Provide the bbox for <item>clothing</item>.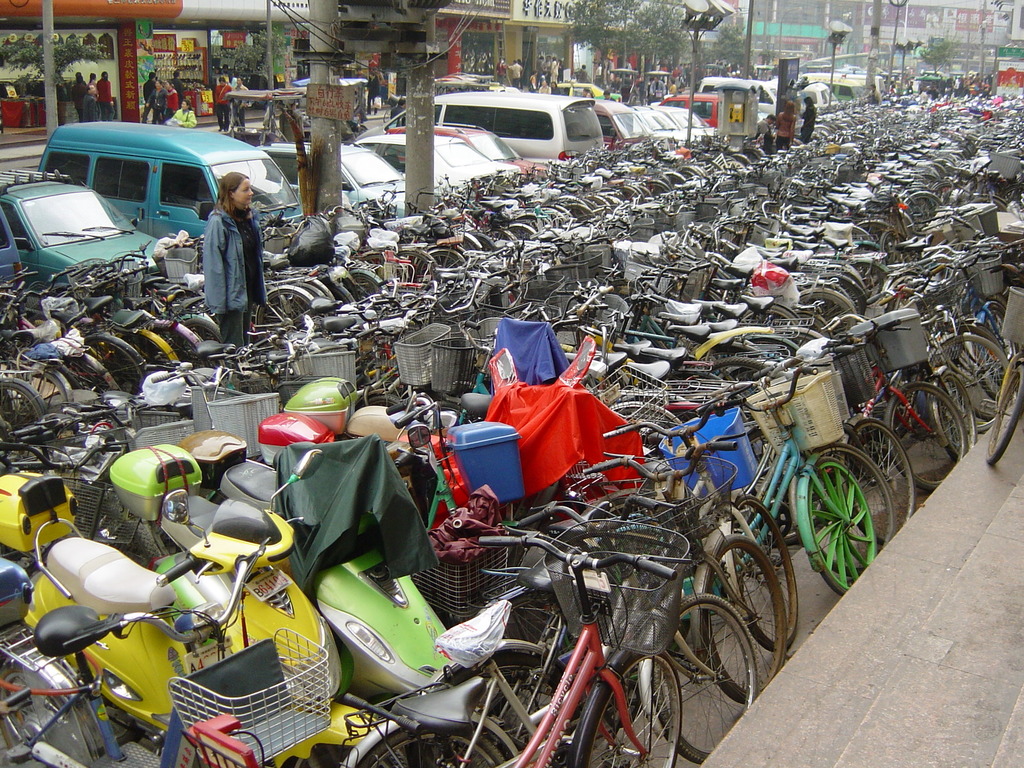
<box>801,106,816,140</box>.
